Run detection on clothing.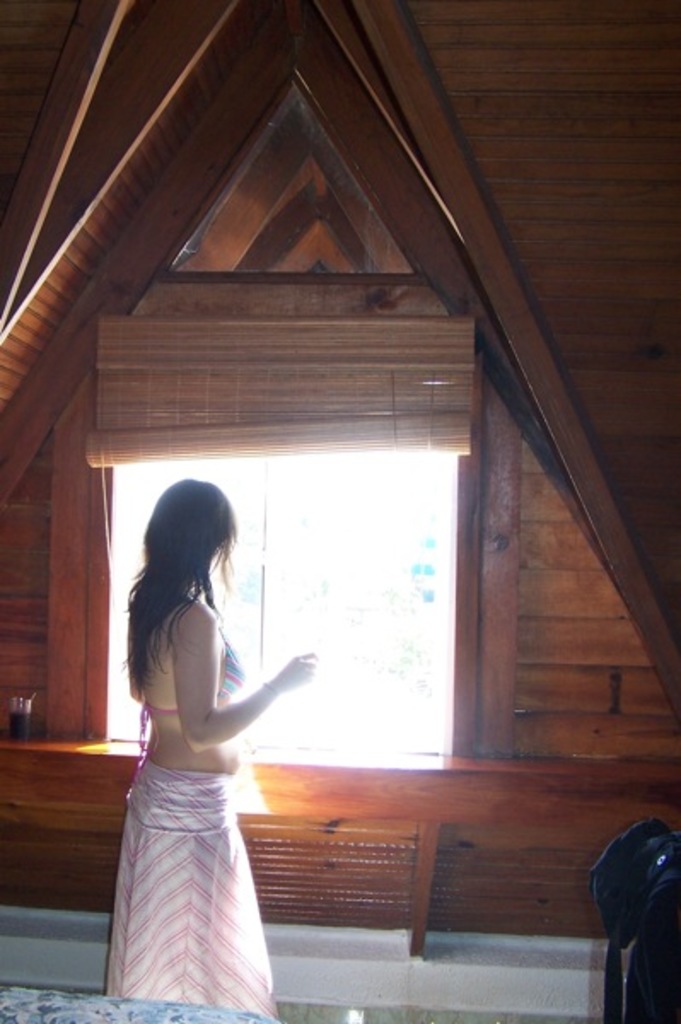
Result: <bbox>106, 599, 290, 1021</bbox>.
